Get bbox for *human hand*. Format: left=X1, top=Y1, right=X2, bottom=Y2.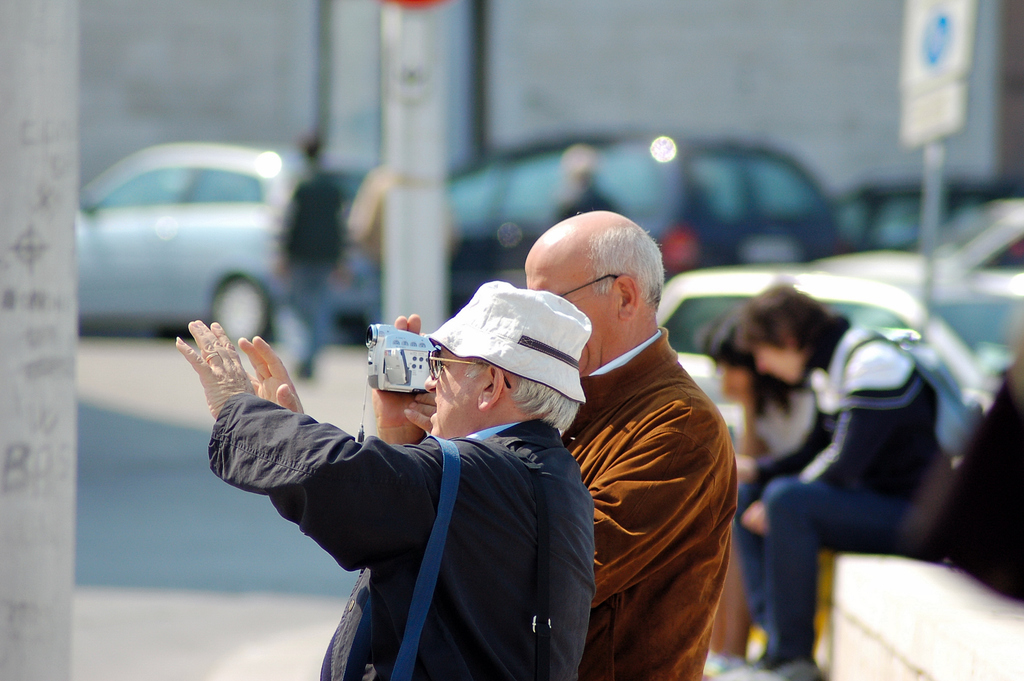
left=372, top=310, right=424, bottom=428.
